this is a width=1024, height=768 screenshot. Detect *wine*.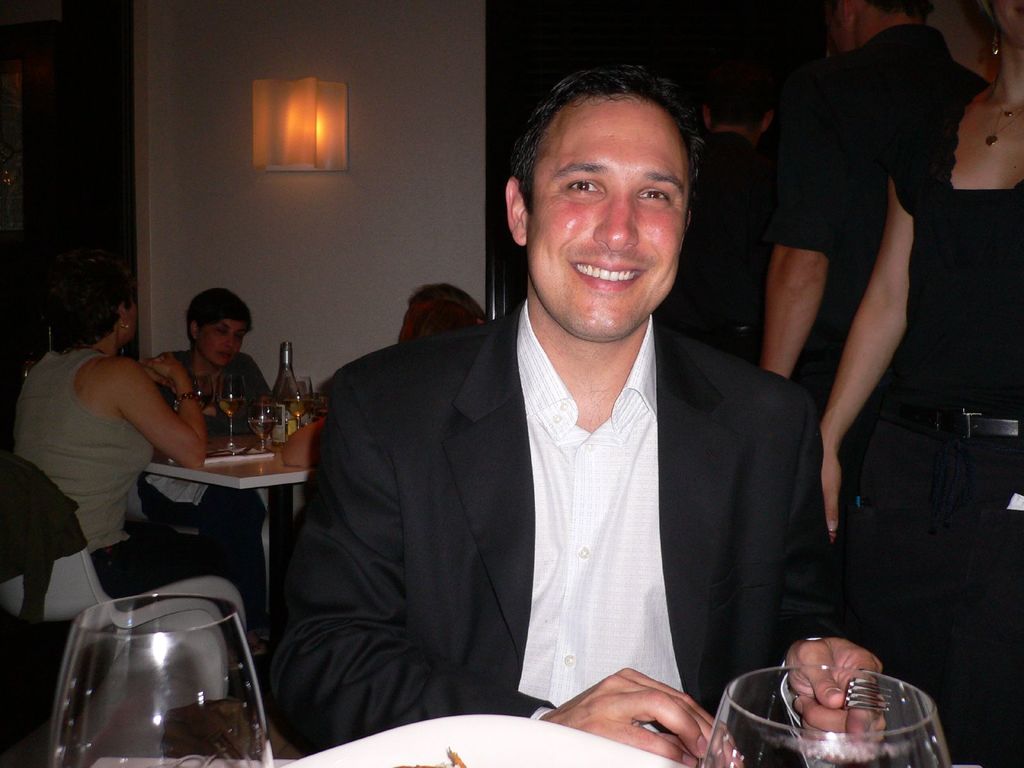
select_region(262, 333, 294, 414).
